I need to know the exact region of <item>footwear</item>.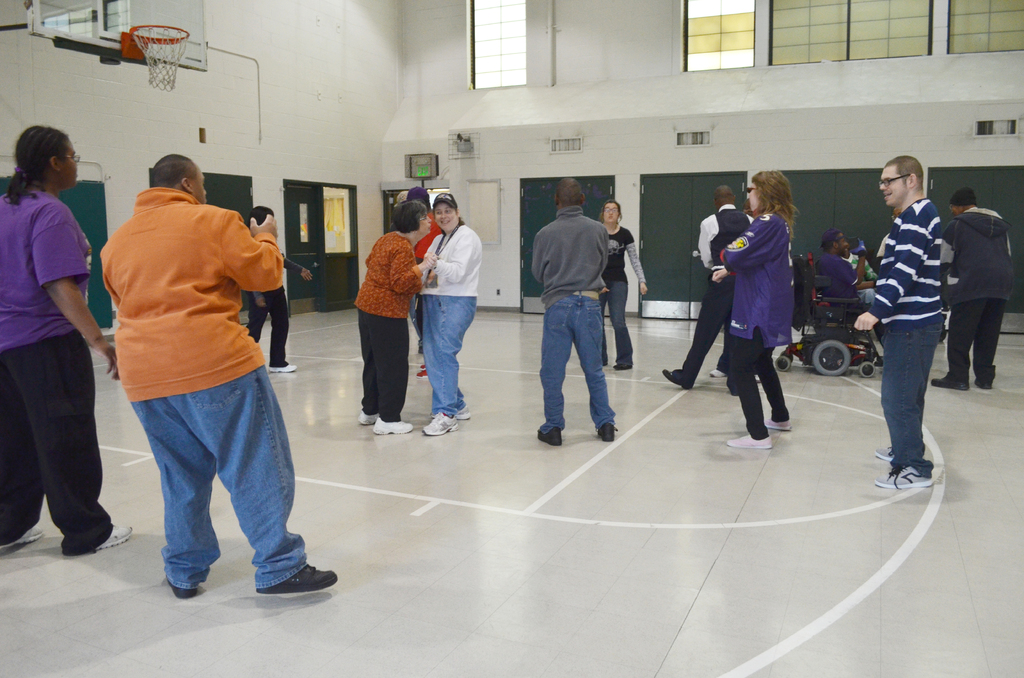
Region: crop(1, 522, 45, 546).
